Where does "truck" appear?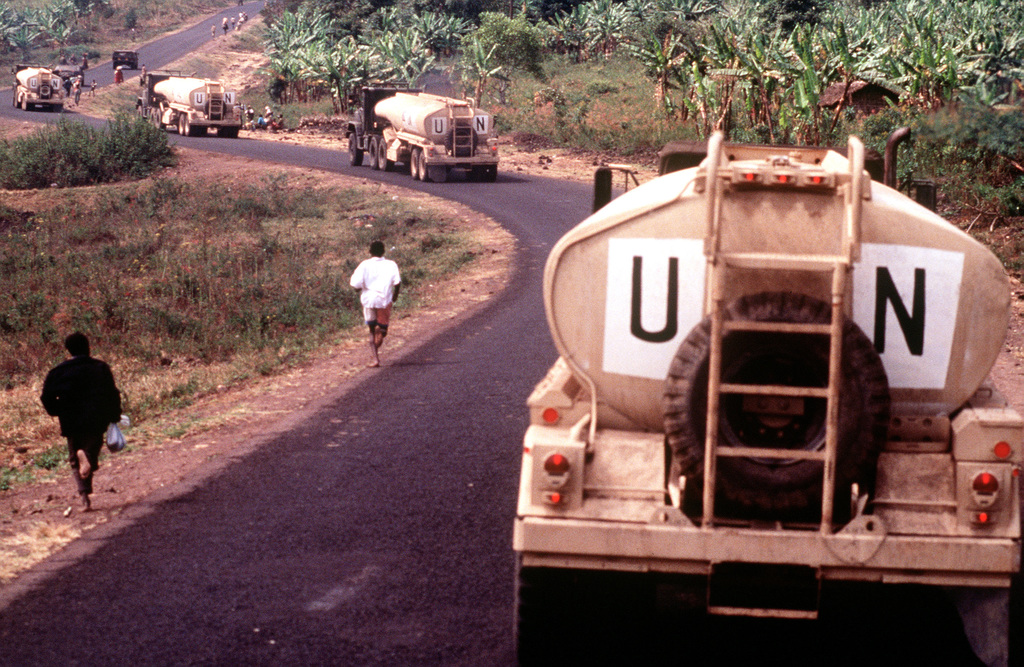
Appears at (342,81,499,183).
